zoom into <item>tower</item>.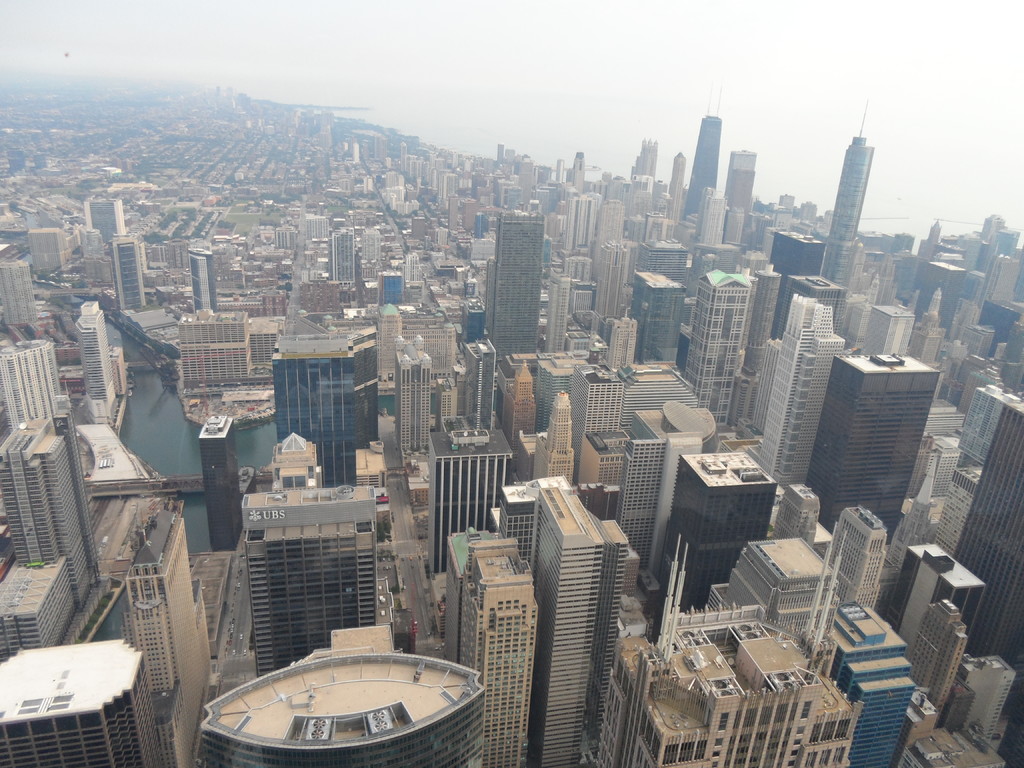
Zoom target: Rect(99, 236, 155, 314).
